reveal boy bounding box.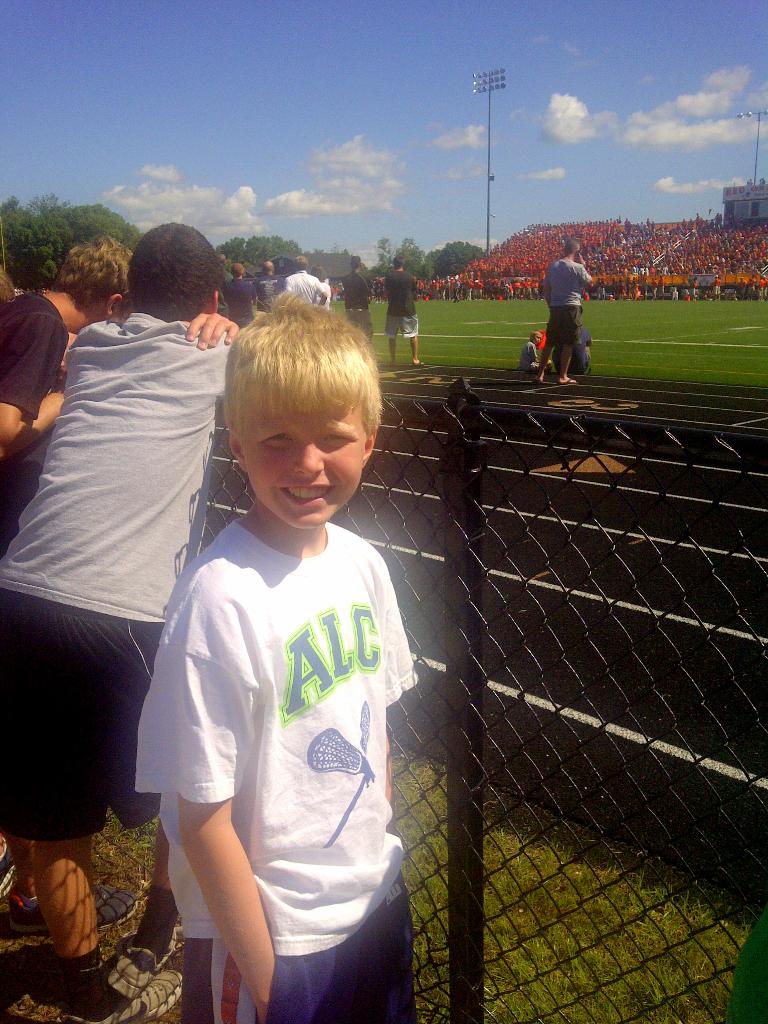
Revealed: <bbox>138, 296, 417, 1023</bbox>.
